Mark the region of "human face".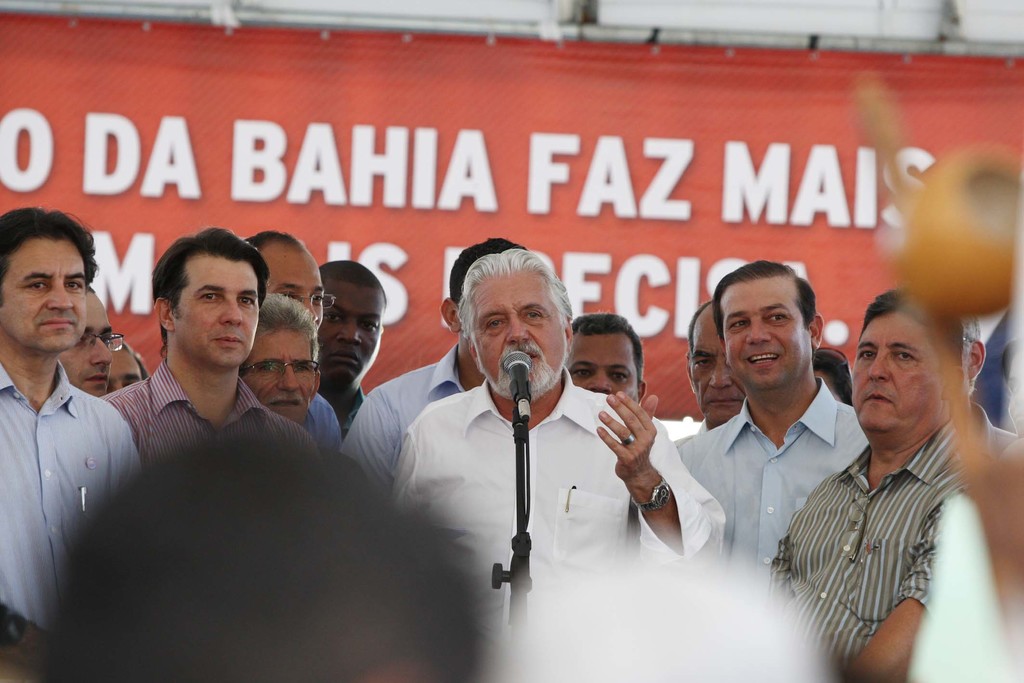
Region: box=[563, 334, 642, 415].
